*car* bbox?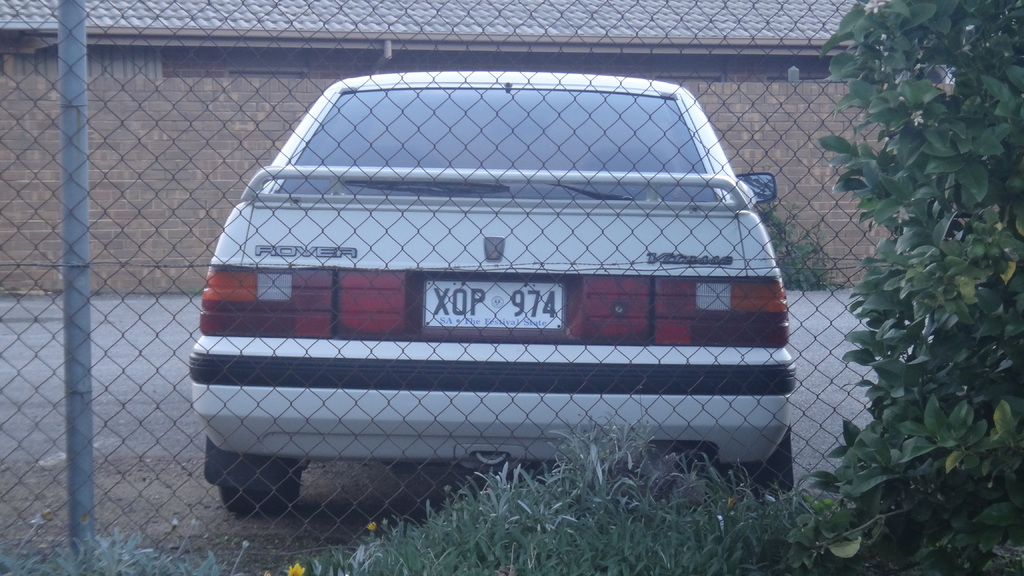
<region>188, 70, 794, 513</region>
